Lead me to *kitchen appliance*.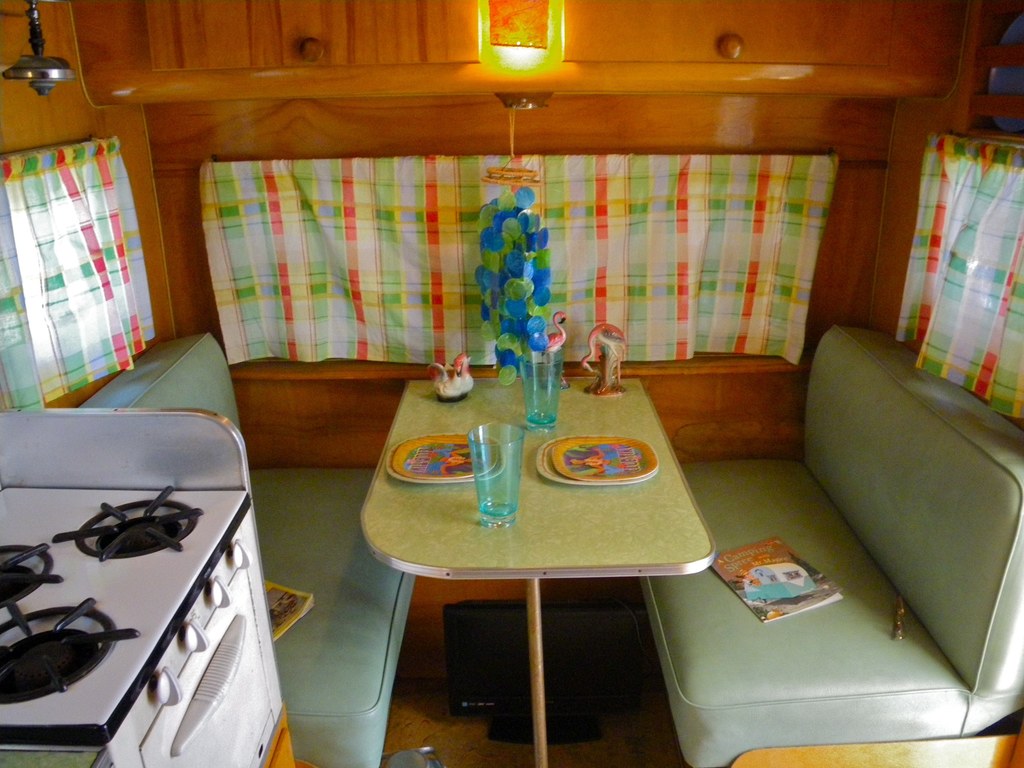
Lead to select_region(380, 435, 500, 486).
